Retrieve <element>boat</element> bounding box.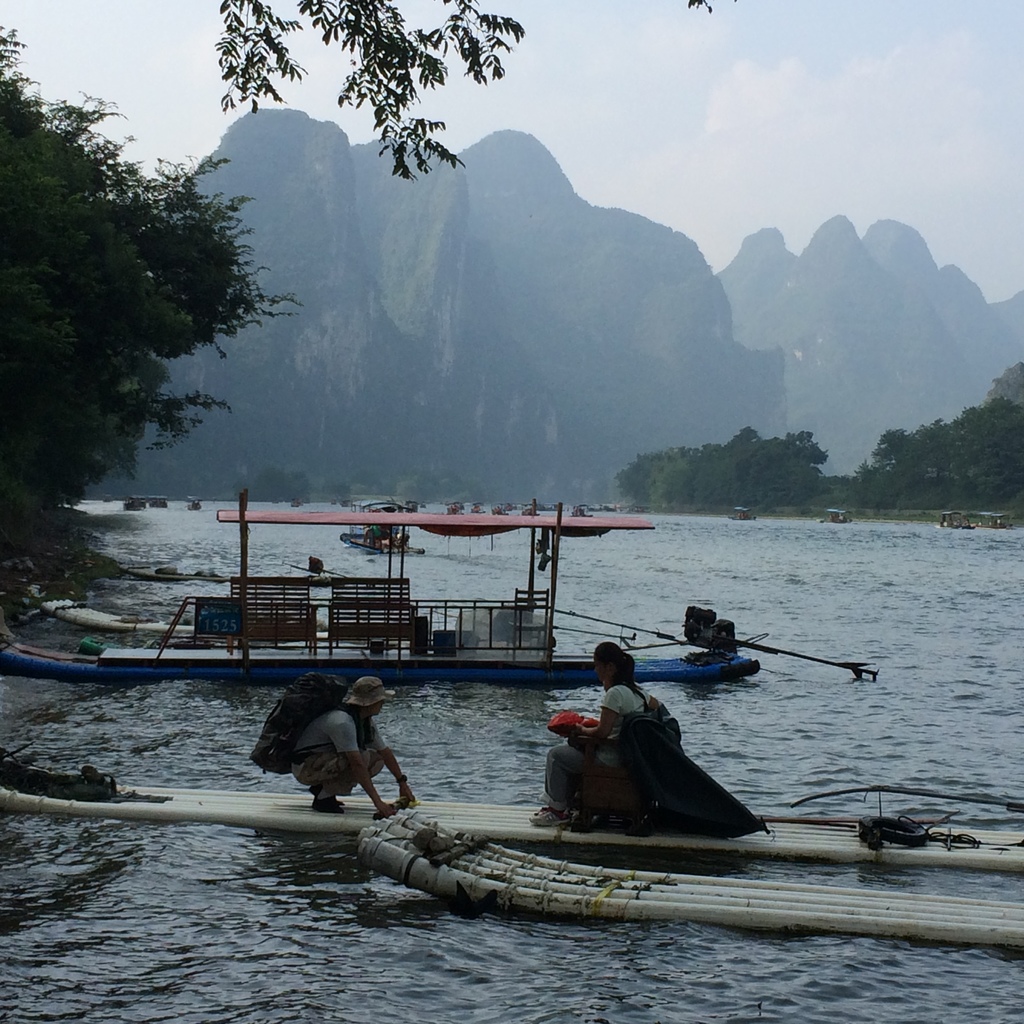
Bounding box: <region>941, 508, 979, 529</region>.
